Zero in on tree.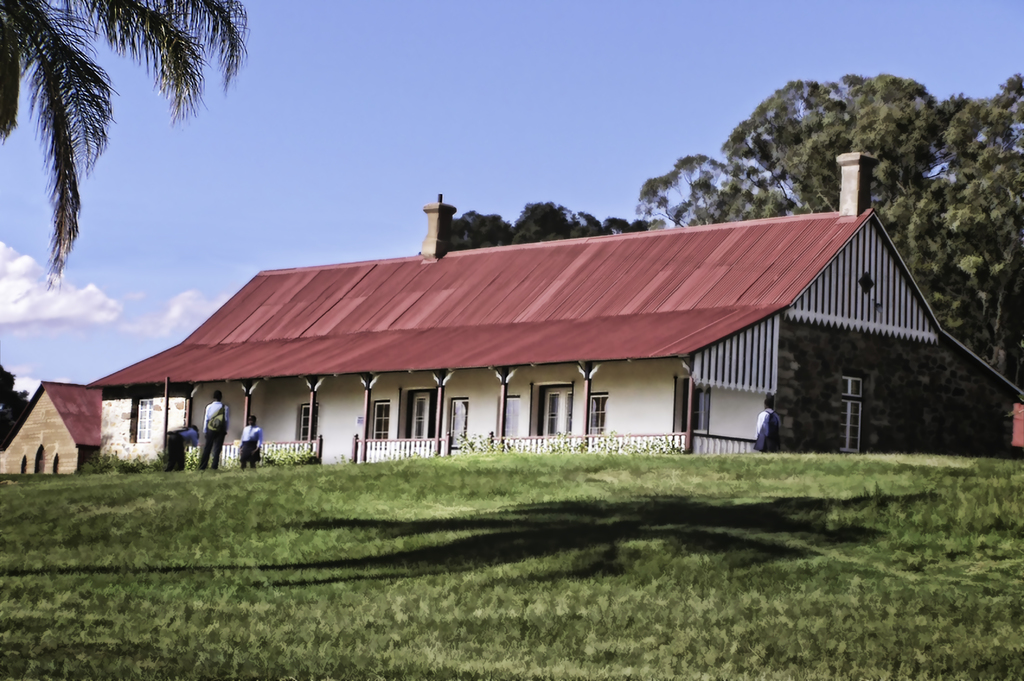
Zeroed in: 0:365:31:425.
